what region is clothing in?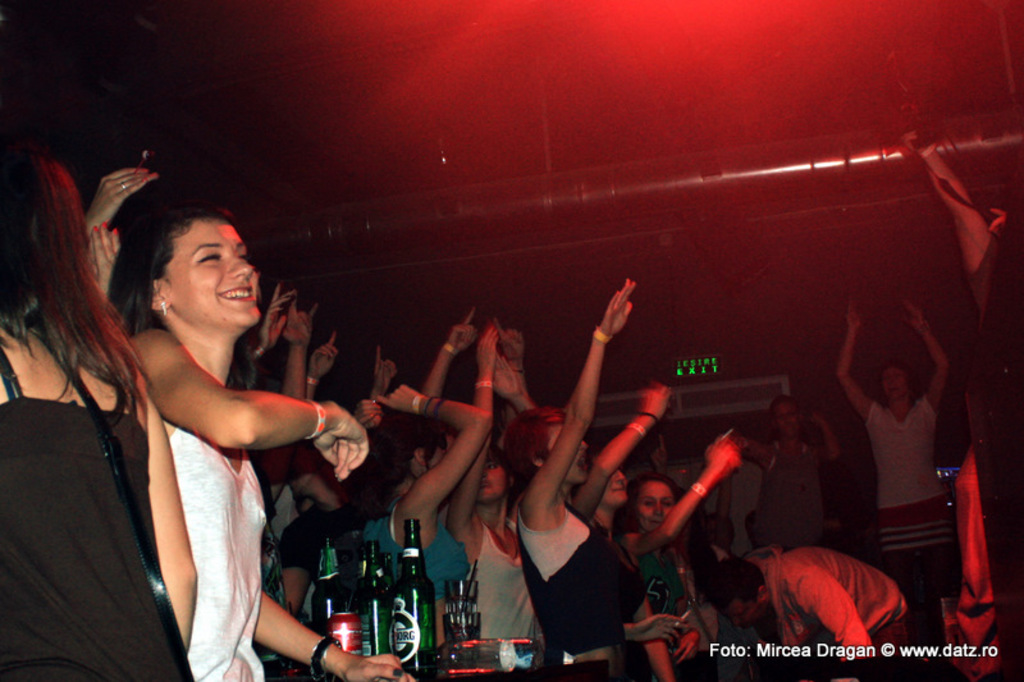
<region>356, 482, 475, 608</region>.
